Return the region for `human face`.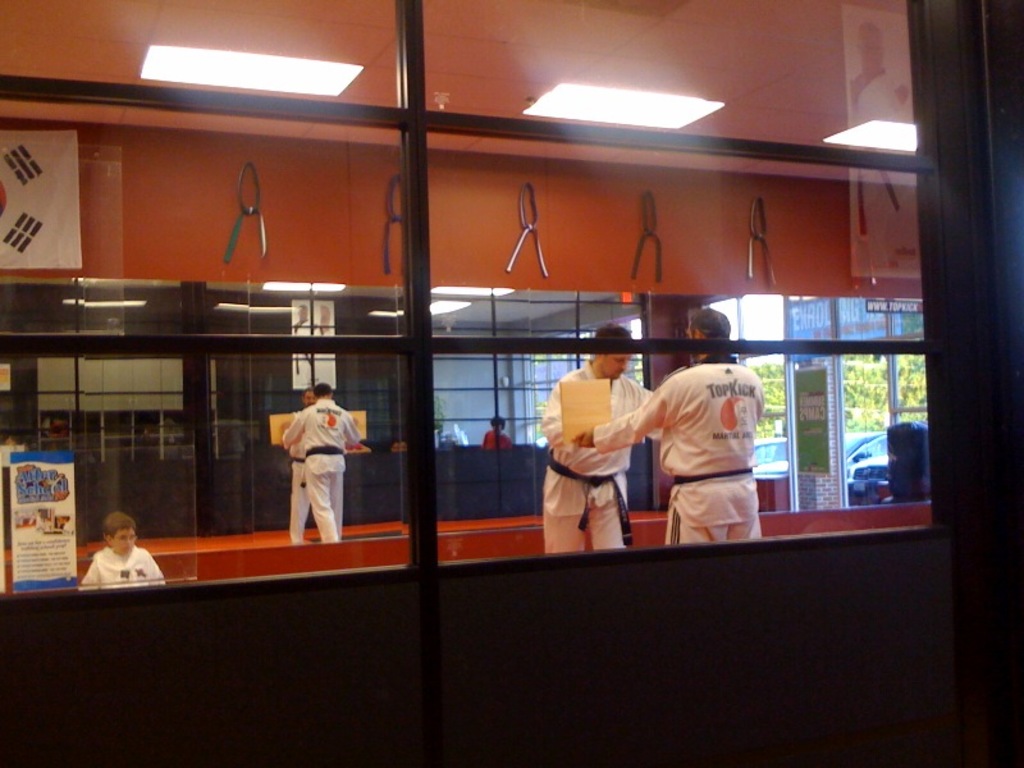
locate(598, 348, 635, 383).
